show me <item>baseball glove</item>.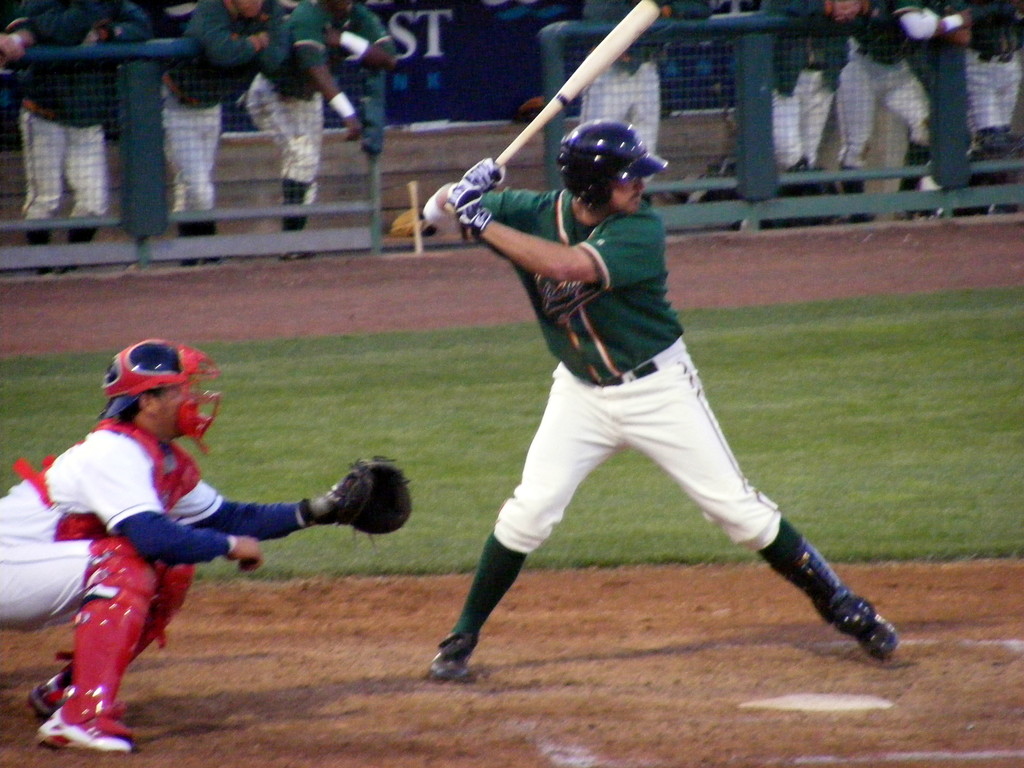
<item>baseball glove</item> is here: l=313, t=456, r=415, b=548.
